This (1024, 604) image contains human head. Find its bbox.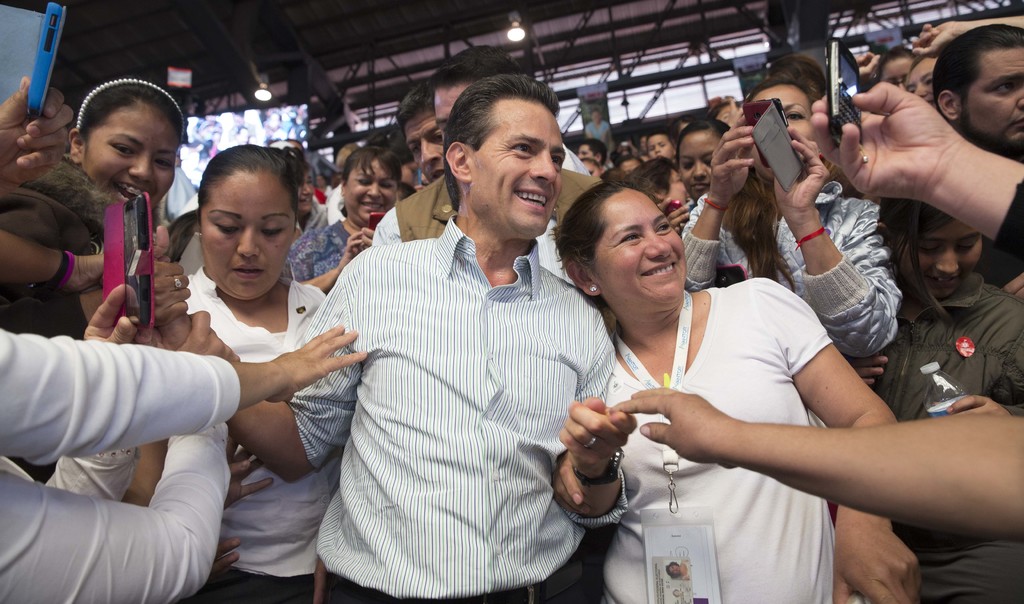
{"x1": 436, "y1": 70, "x2": 564, "y2": 240}.
